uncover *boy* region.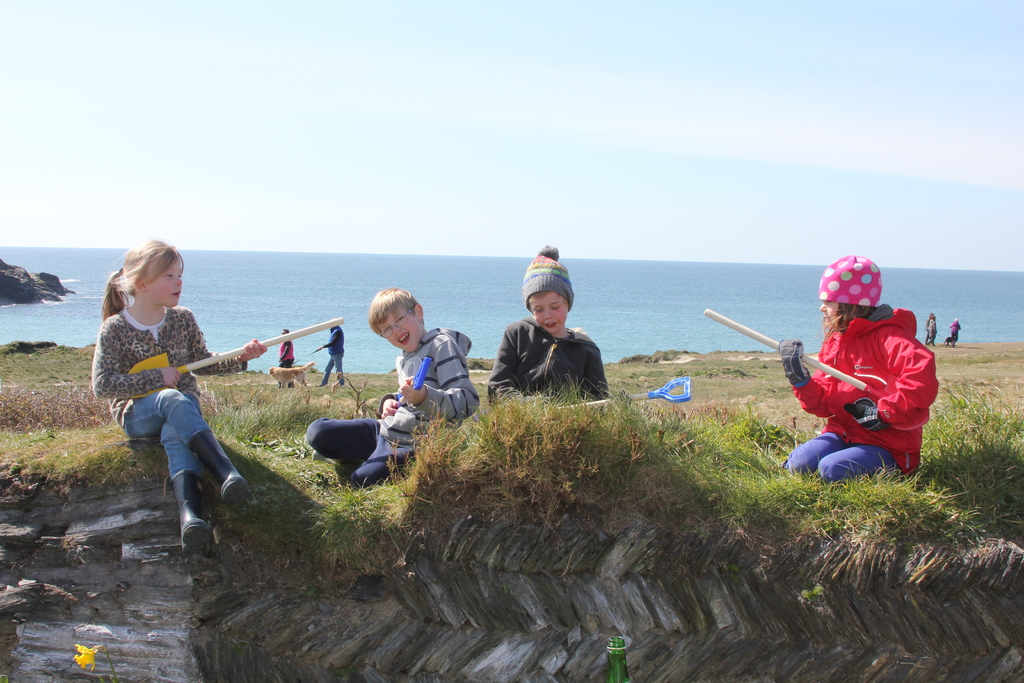
Uncovered: crop(304, 288, 481, 488).
